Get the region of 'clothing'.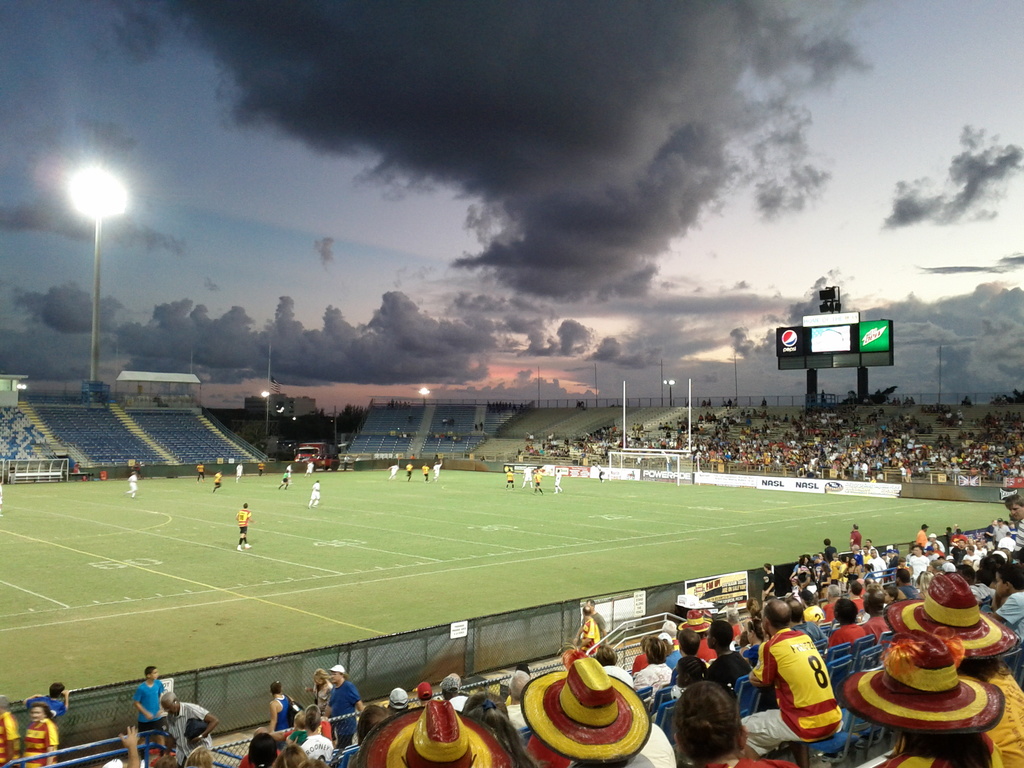
pyautogui.locateOnScreen(237, 753, 278, 767).
